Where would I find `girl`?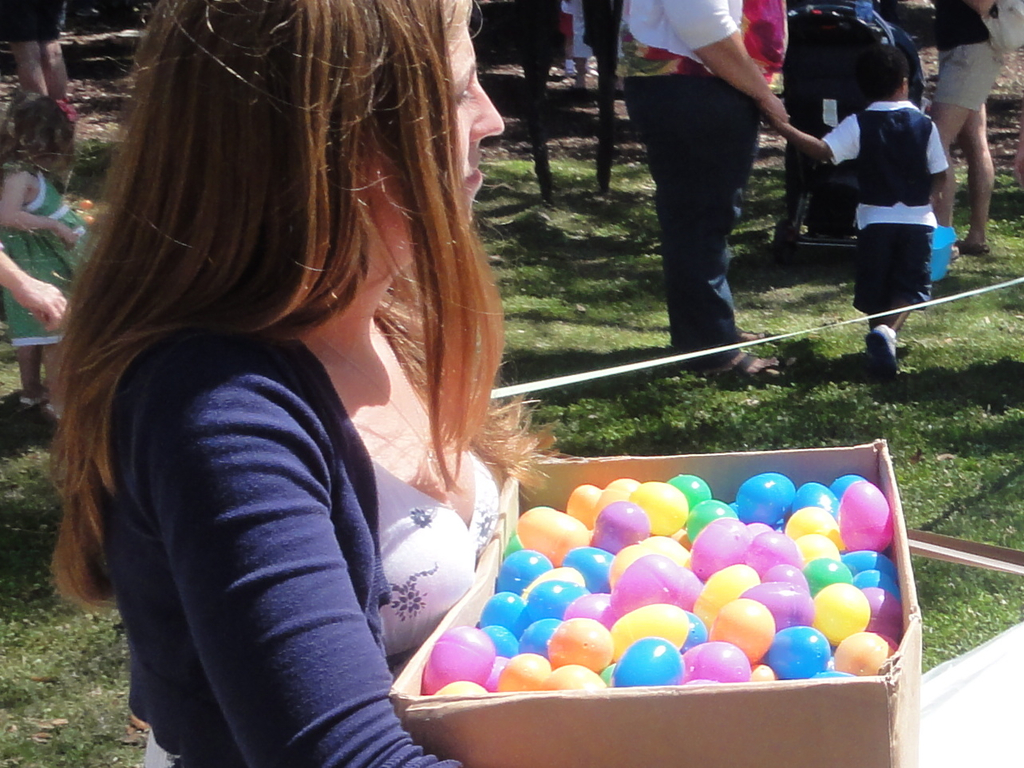
At bbox=(0, 0, 94, 120).
